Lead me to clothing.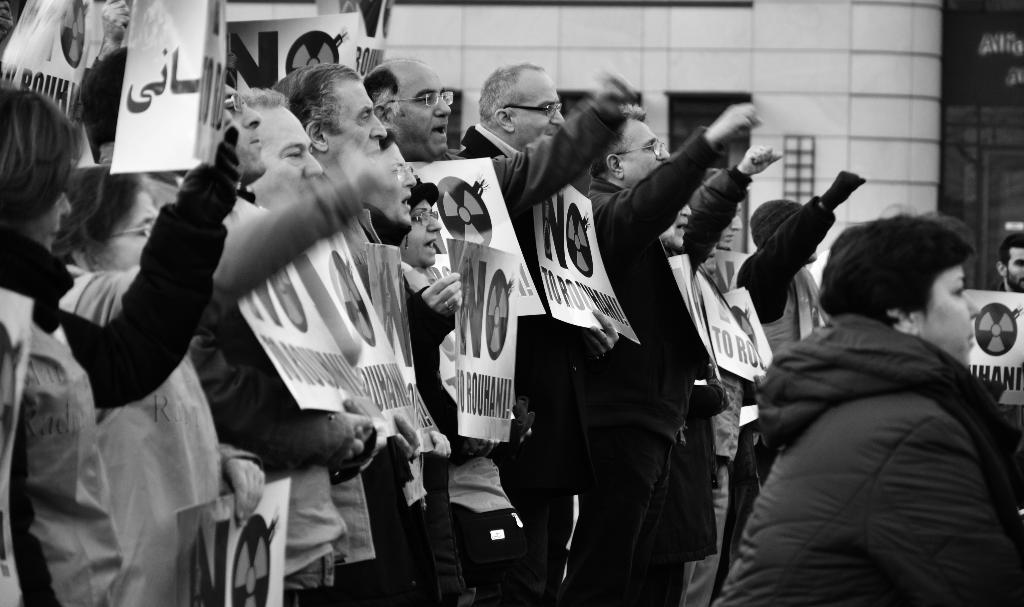
Lead to crop(717, 318, 1023, 606).
